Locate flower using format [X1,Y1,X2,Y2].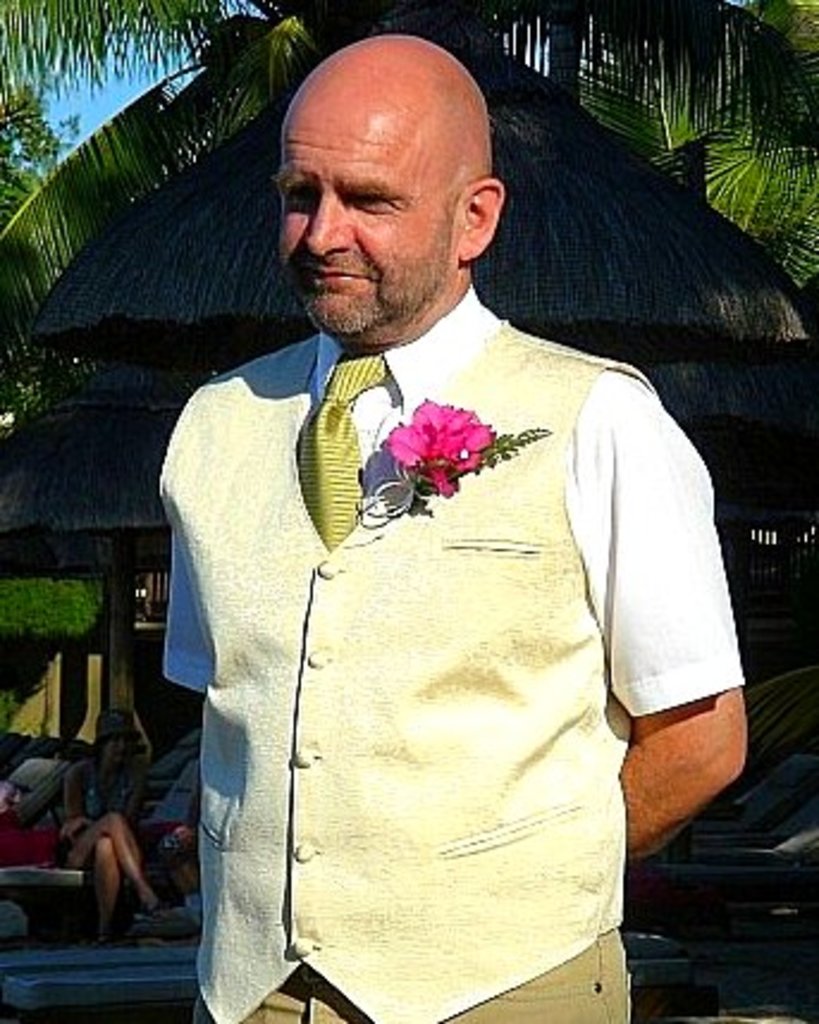
[377,387,513,480].
